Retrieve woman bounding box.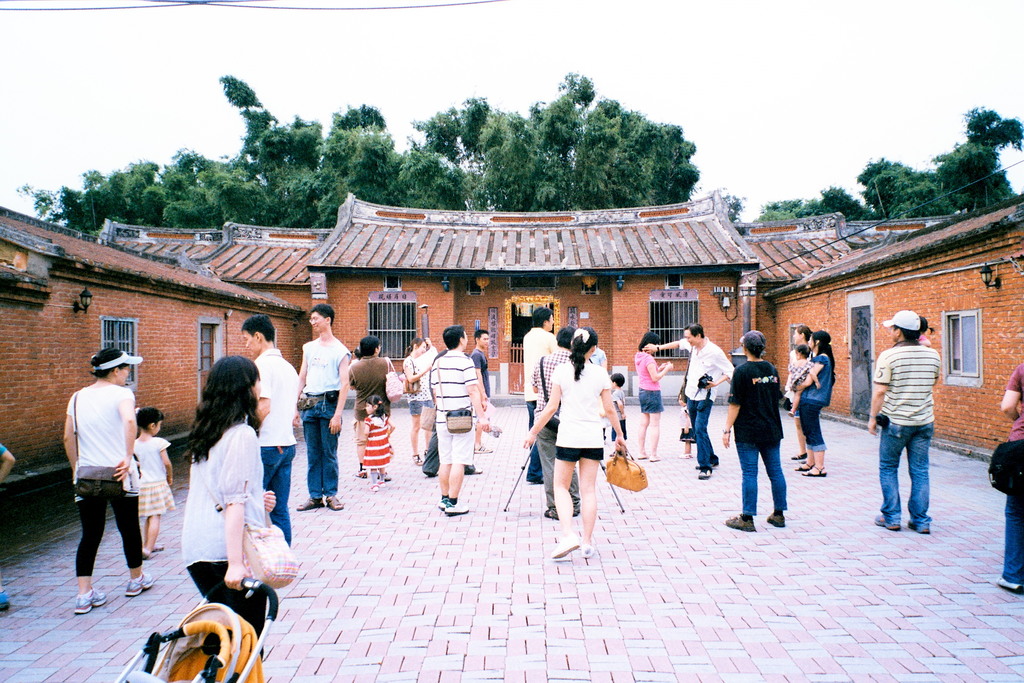
Bounding box: detection(633, 329, 672, 463).
